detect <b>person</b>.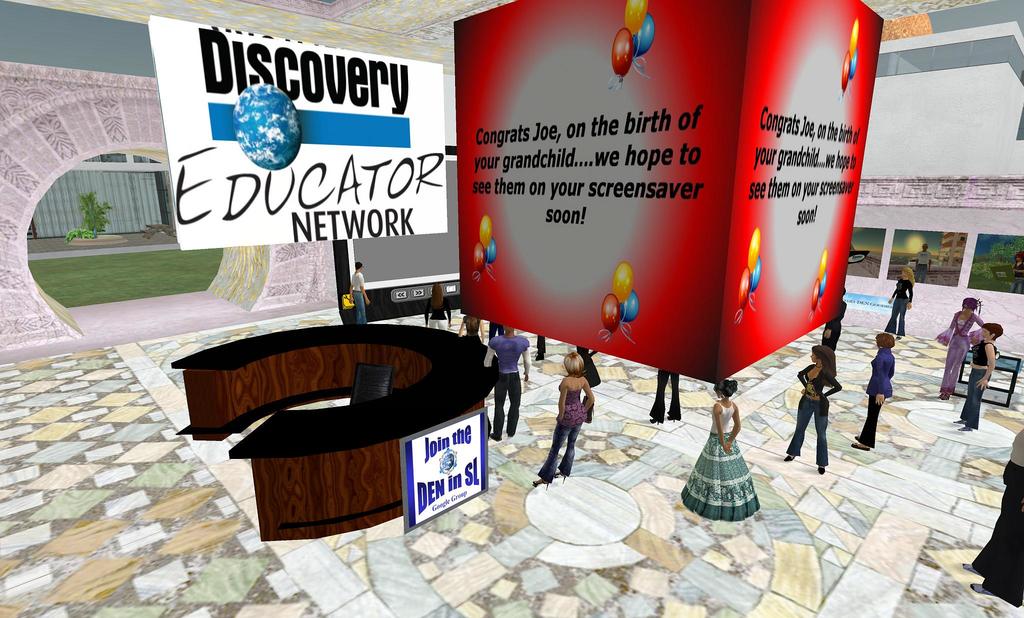
Detected at detection(955, 422, 1023, 605).
